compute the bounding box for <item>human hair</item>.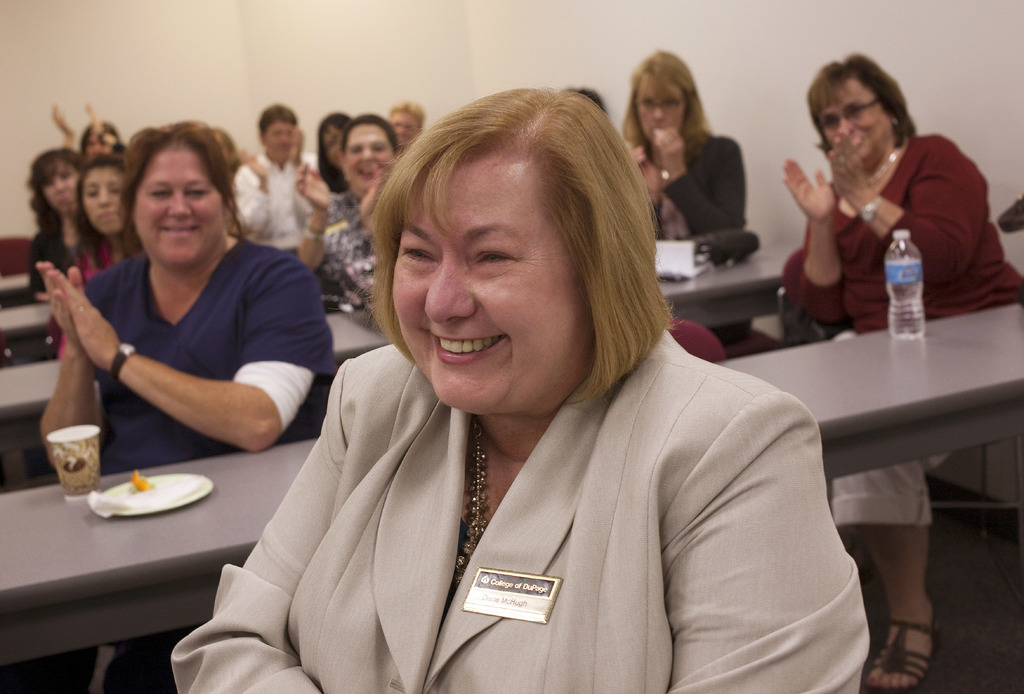
l=390, t=101, r=426, b=135.
